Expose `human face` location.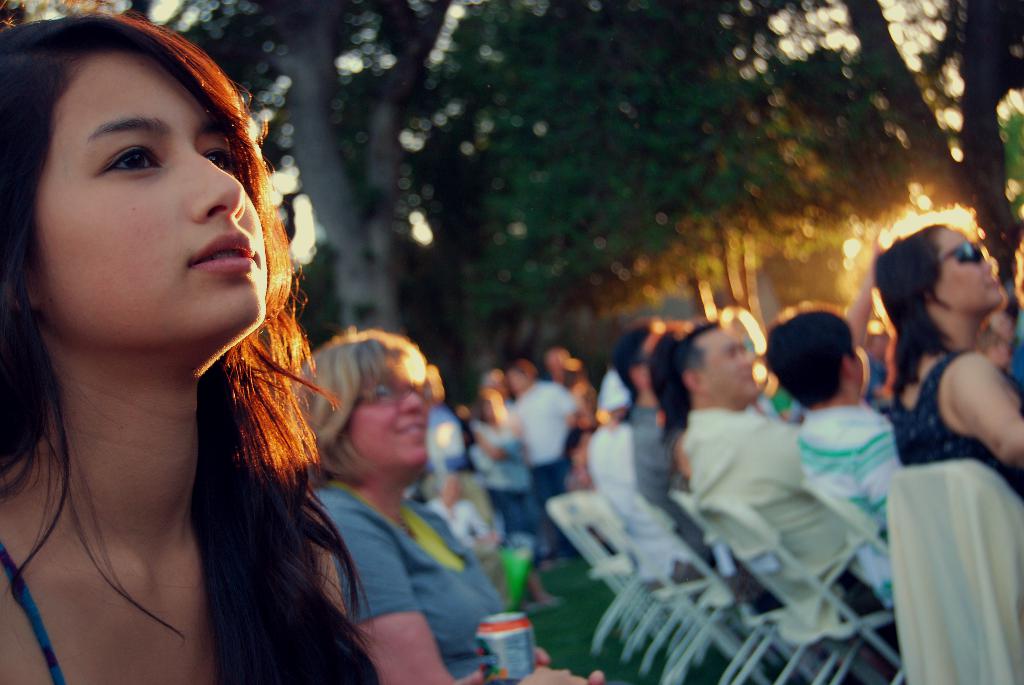
Exposed at {"left": 25, "top": 42, "right": 269, "bottom": 345}.
